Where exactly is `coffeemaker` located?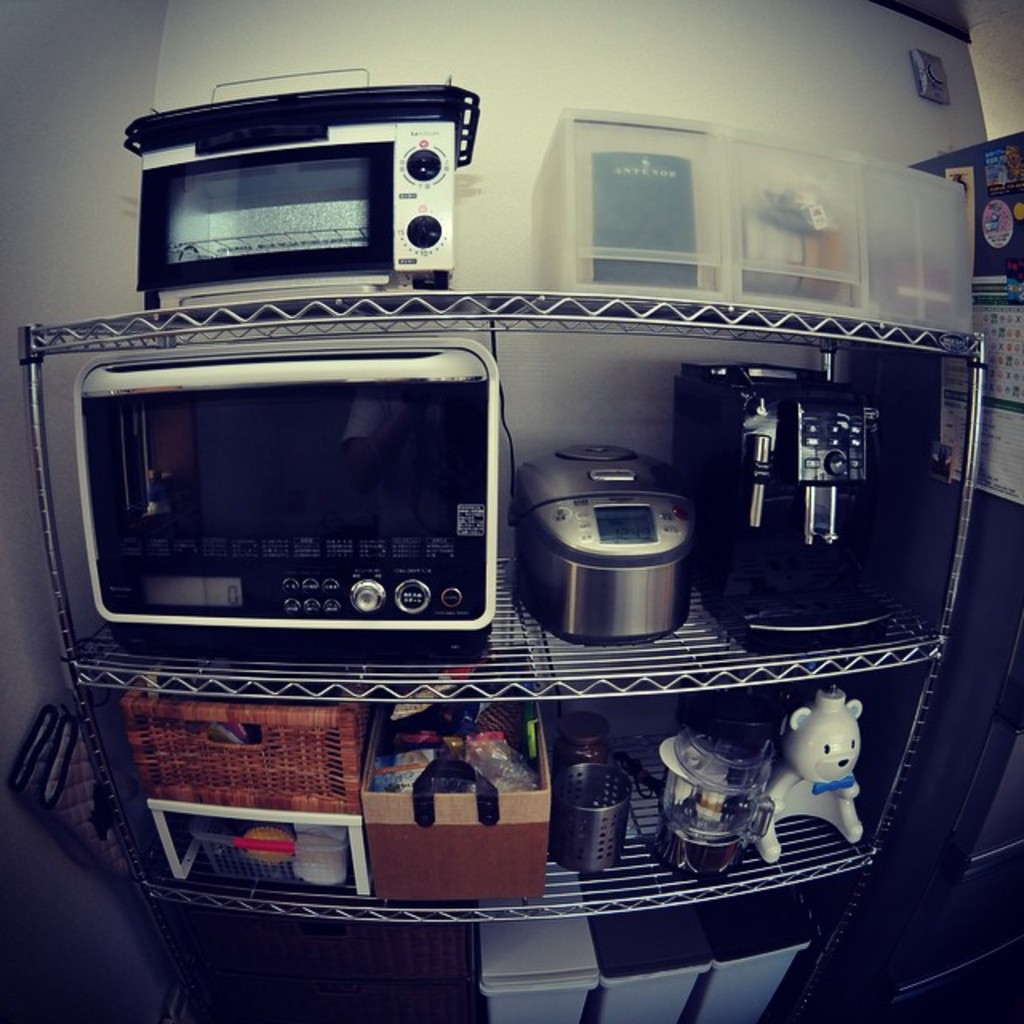
Its bounding box is rect(658, 349, 899, 653).
